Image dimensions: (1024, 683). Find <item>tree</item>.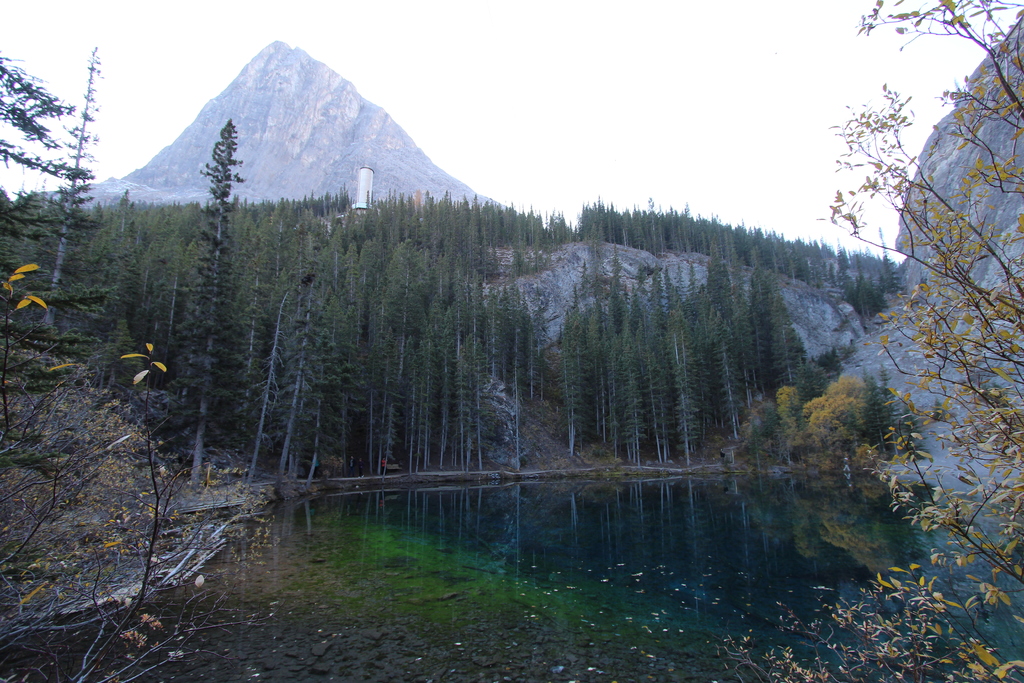
(164,91,261,418).
